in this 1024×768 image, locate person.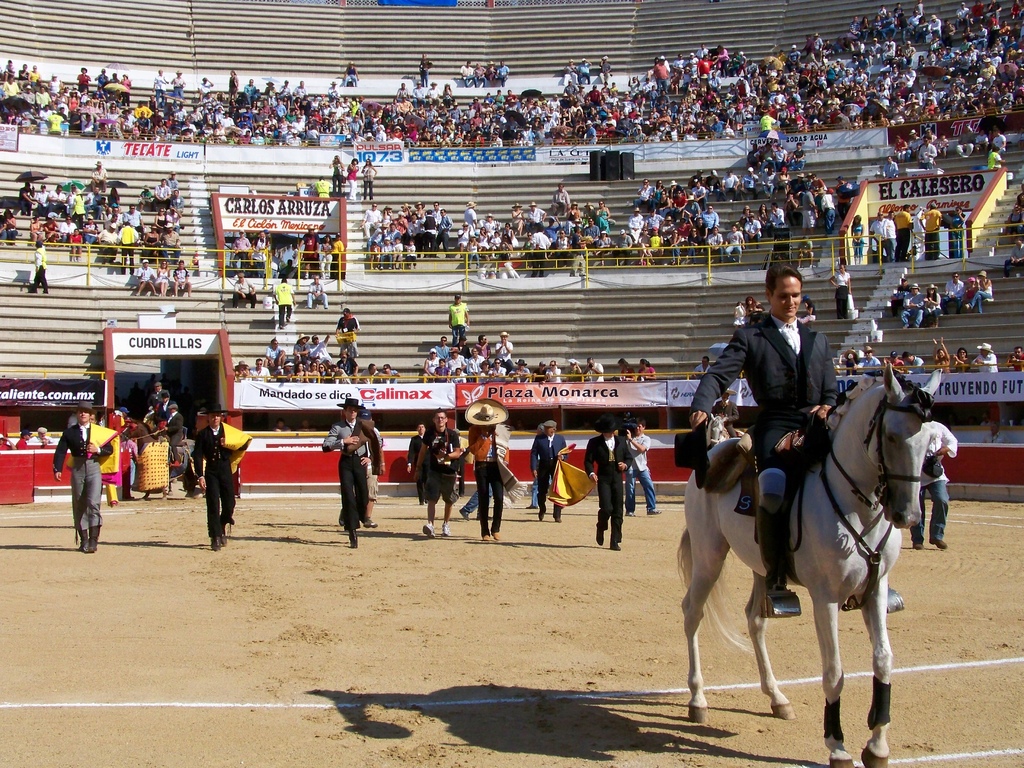
Bounding box: <box>56,405,122,557</box>.
